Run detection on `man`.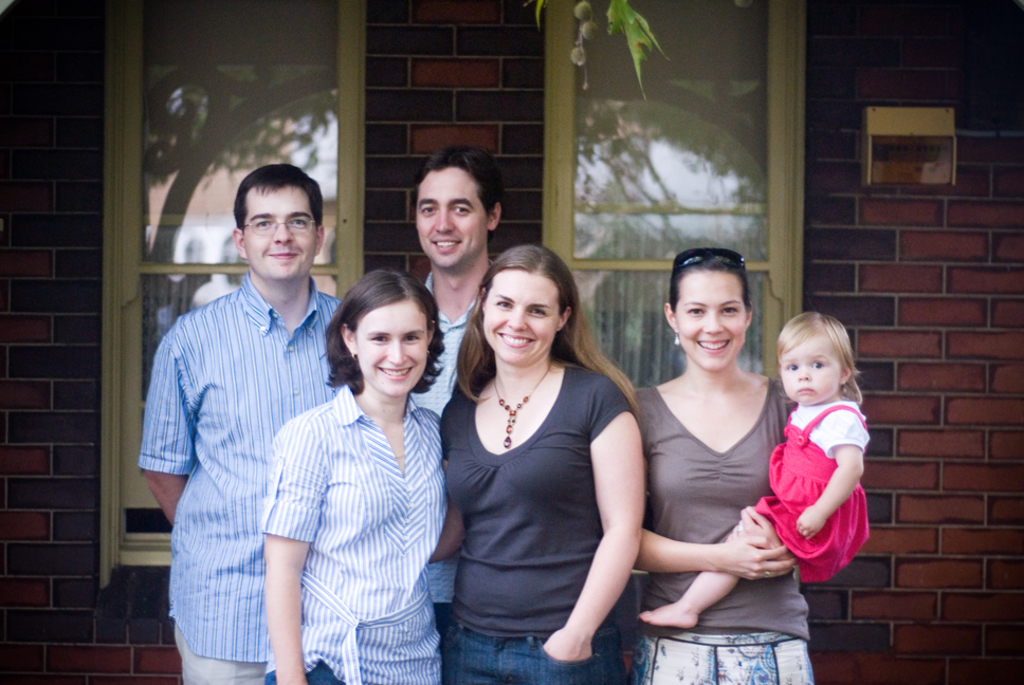
Result: detection(414, 142, 504, 654).
